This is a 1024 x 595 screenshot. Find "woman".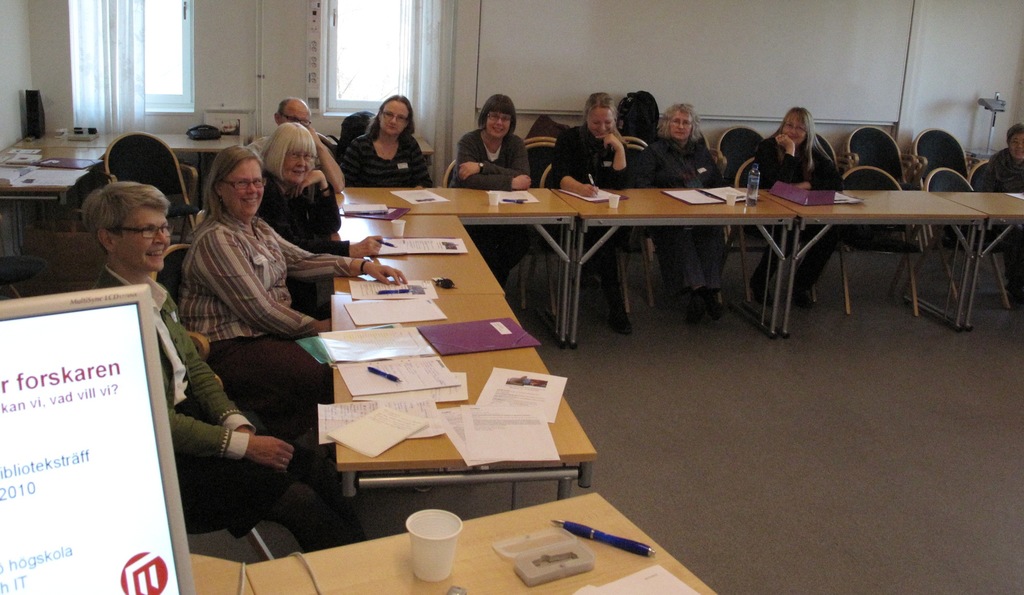
Bounding box: BBox(965, 125, 1023, 332).
